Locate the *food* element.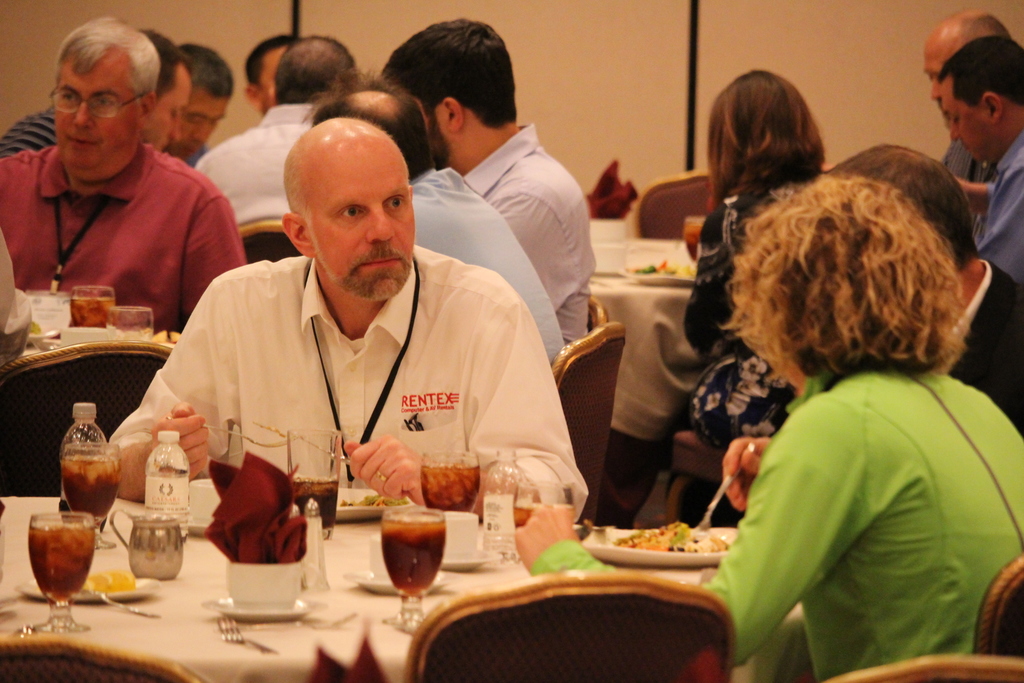
Element bbox: region(616, 509, 732, 557).
